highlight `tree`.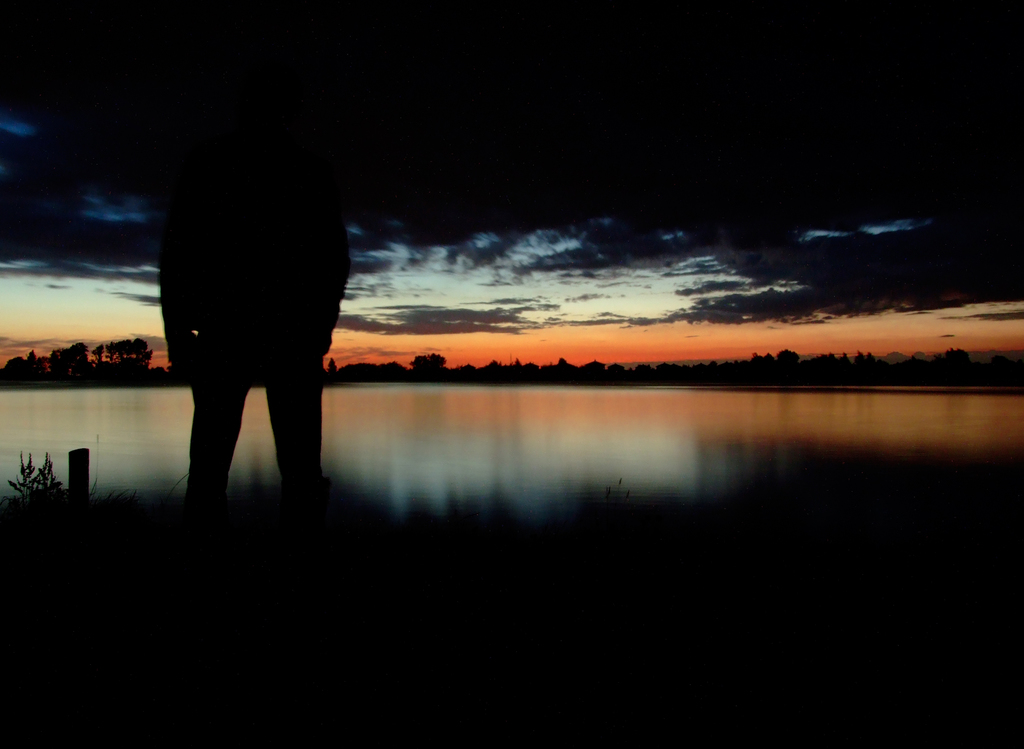
Highlighted region: BBox(406, 346, 450, 378).
